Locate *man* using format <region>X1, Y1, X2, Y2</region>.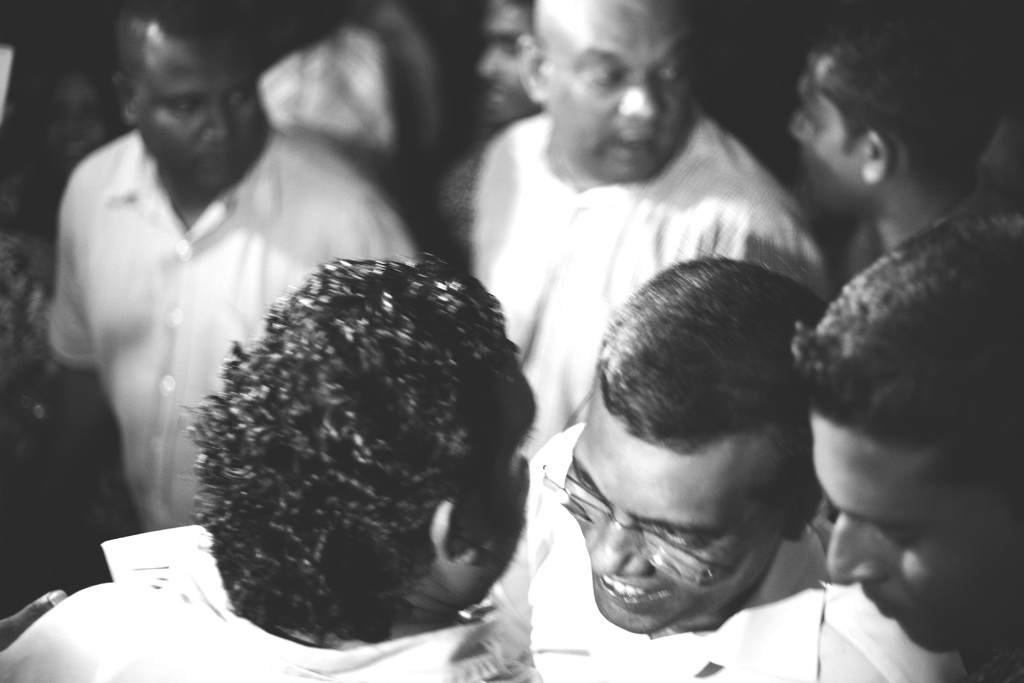
<region>780, 0, 1023, 283</region>.
